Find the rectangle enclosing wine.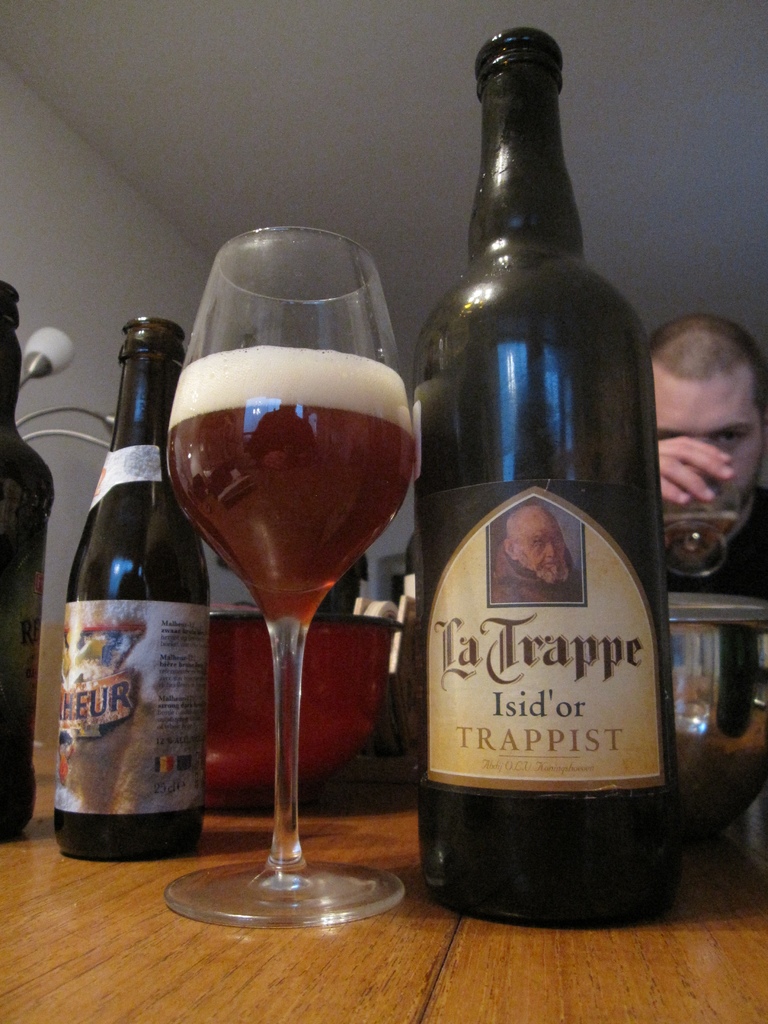
bbox(405, 26, 701, 934).
